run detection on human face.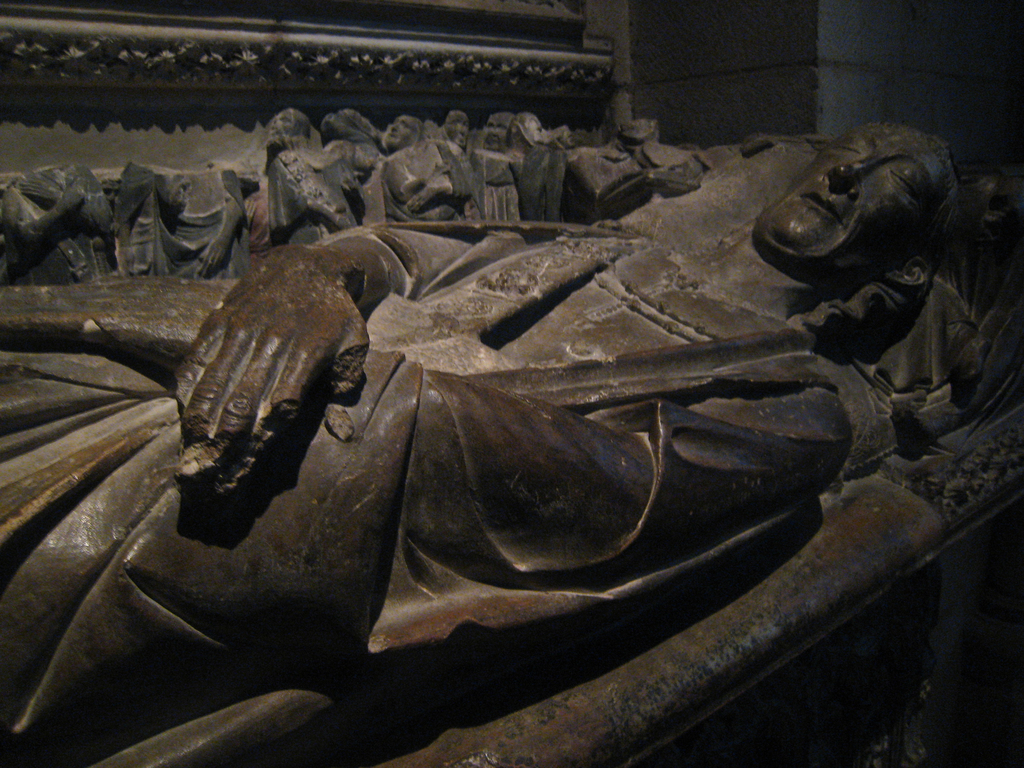
Result: <bbox>446, 110, 470, 147</bbox>.
